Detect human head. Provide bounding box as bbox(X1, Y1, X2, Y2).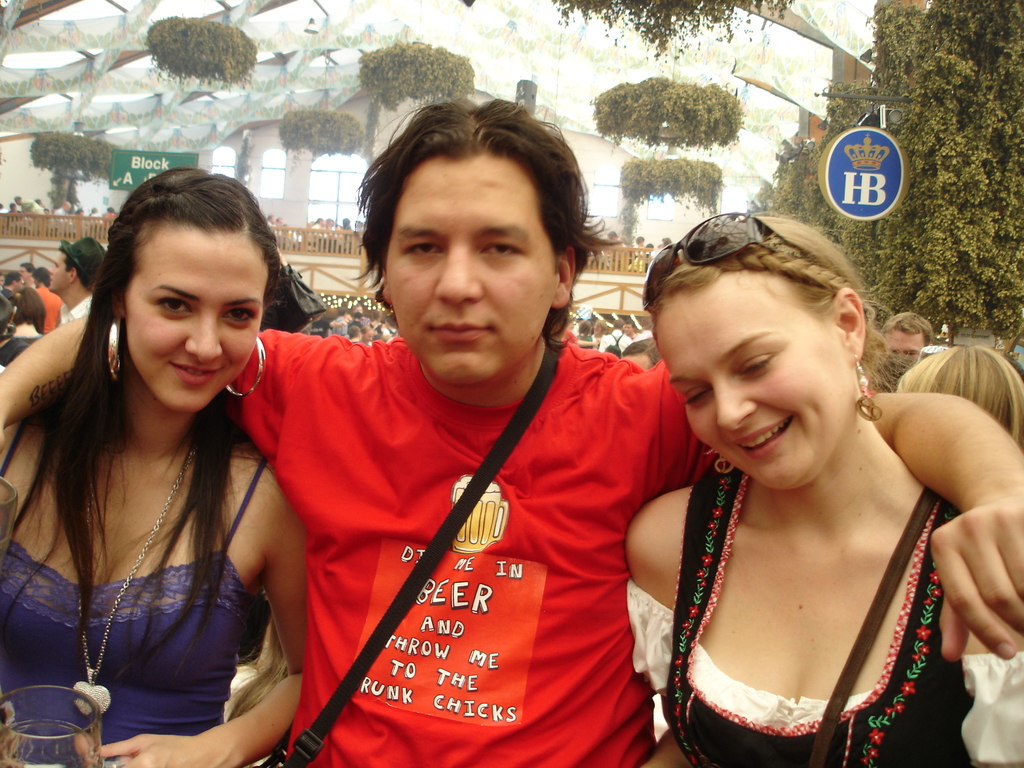
bbox(11, 286, 47, 324).
